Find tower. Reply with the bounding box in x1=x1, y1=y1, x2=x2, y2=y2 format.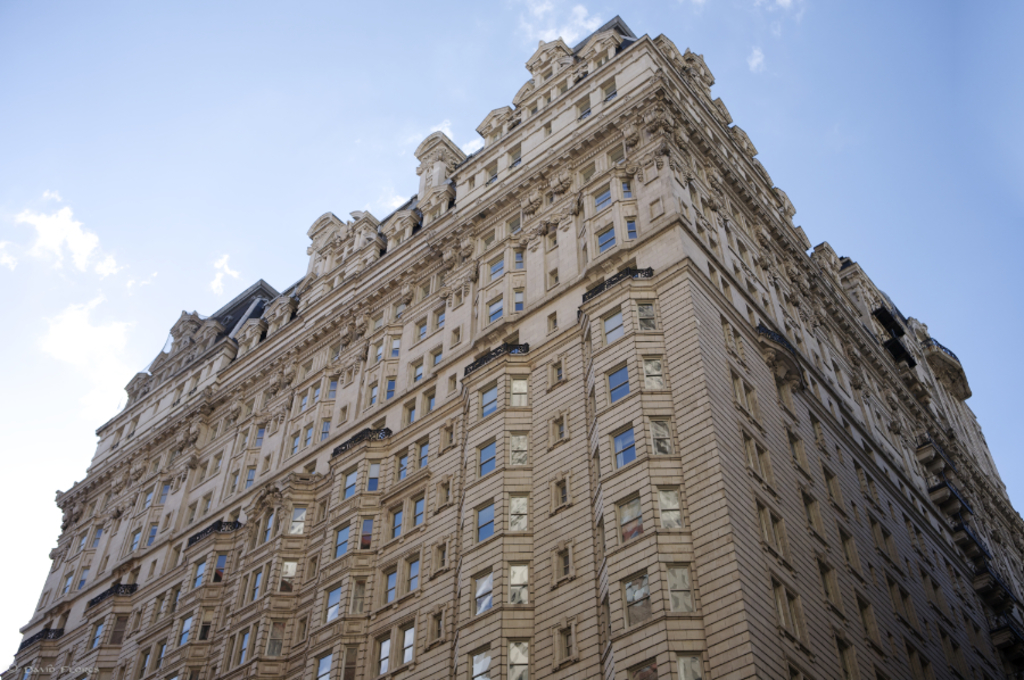
x1=65, y1=31, x2=994, y2=648.
